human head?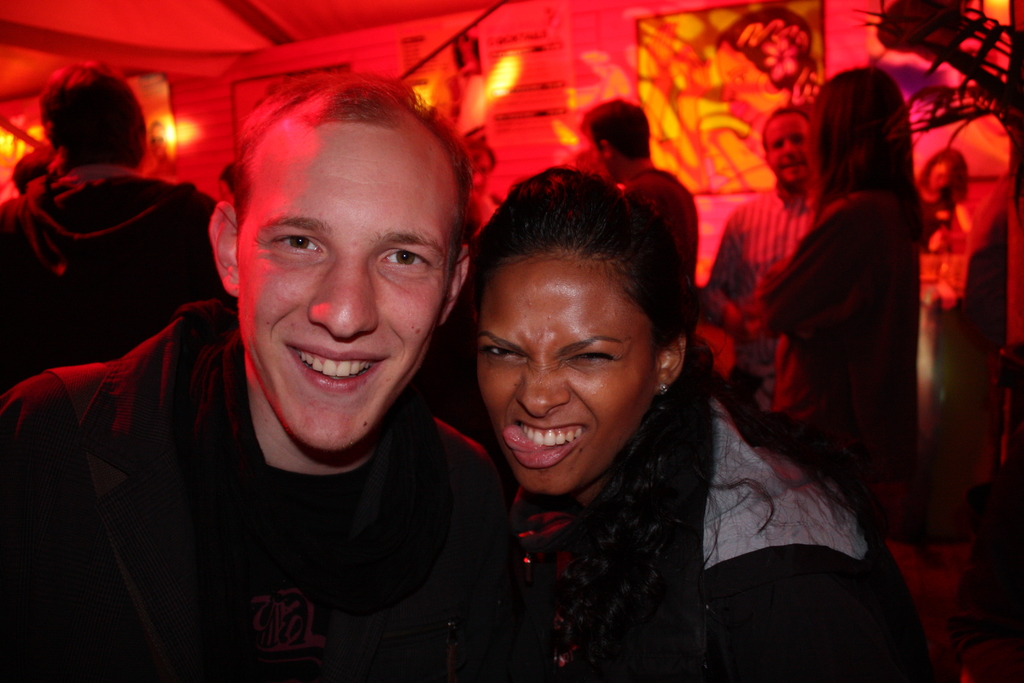
BBox(466, 165, 683, 495)
